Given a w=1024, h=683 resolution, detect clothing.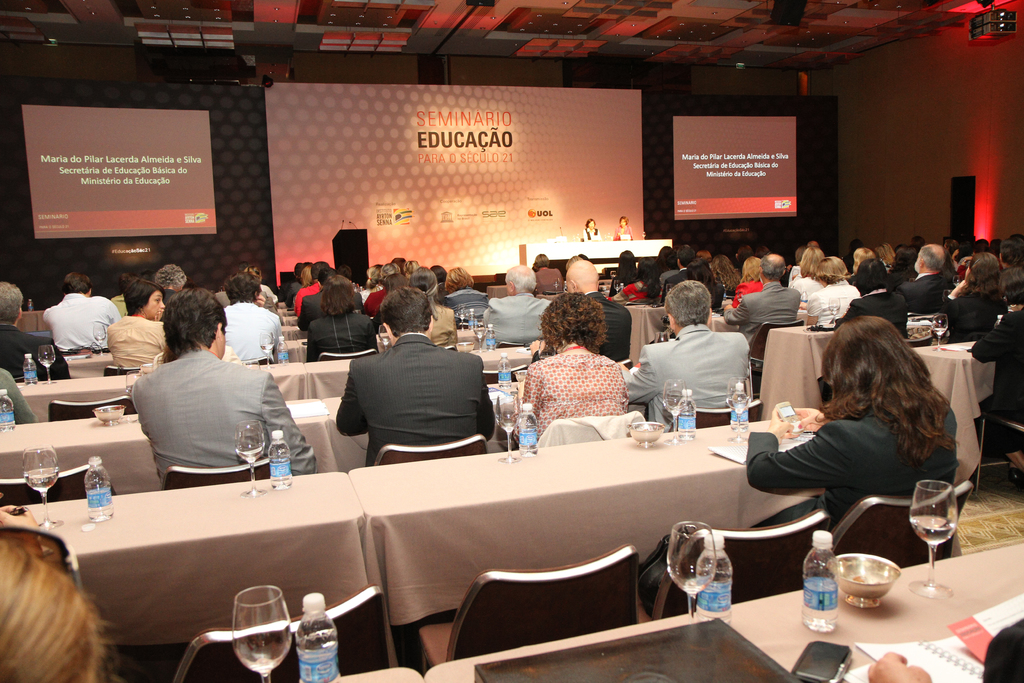
40, 292, 122, 354.
